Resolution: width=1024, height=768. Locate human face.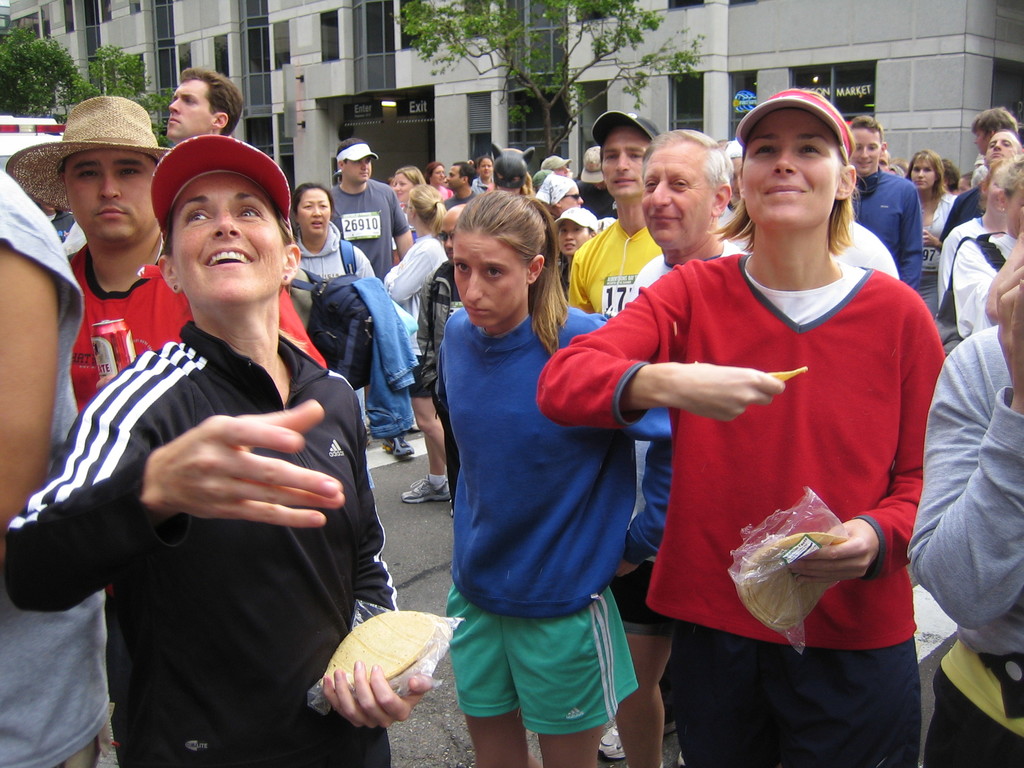
342,152,374,181.
